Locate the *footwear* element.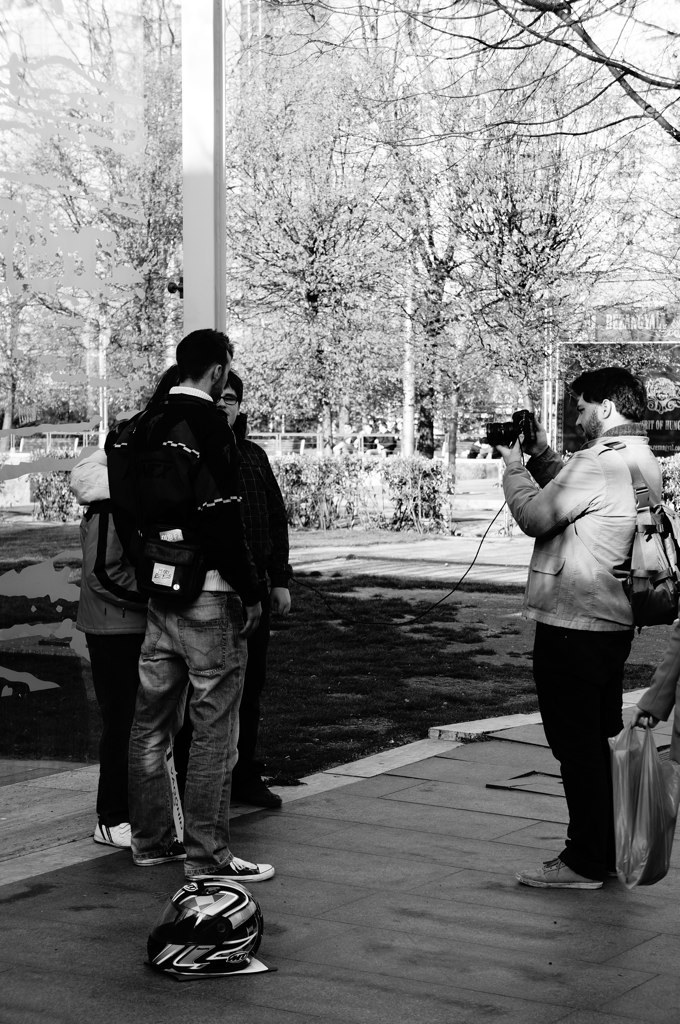
Element bbox: x1=518, y1=859, x2=605, y2=891.
